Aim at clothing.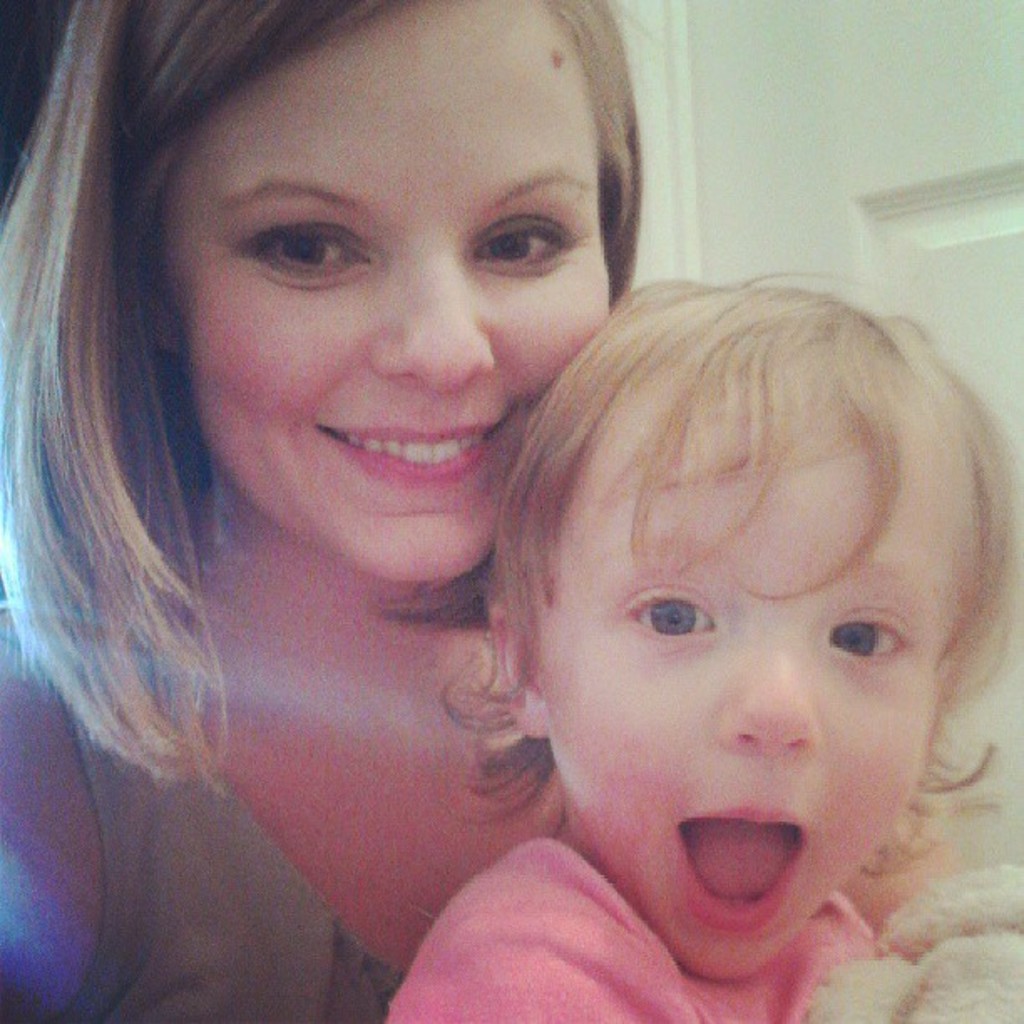
Aimed at bbox(380, 840, 877, 1022).
